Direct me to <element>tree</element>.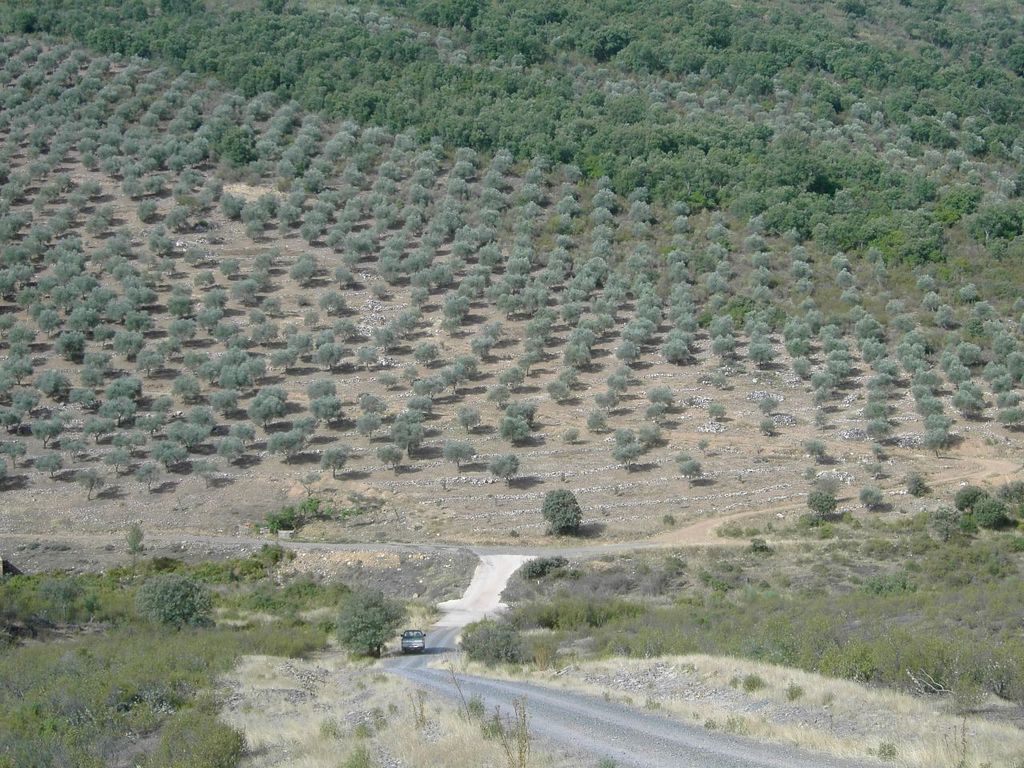
Direction: bbox=[273, 418, 310, 454].
